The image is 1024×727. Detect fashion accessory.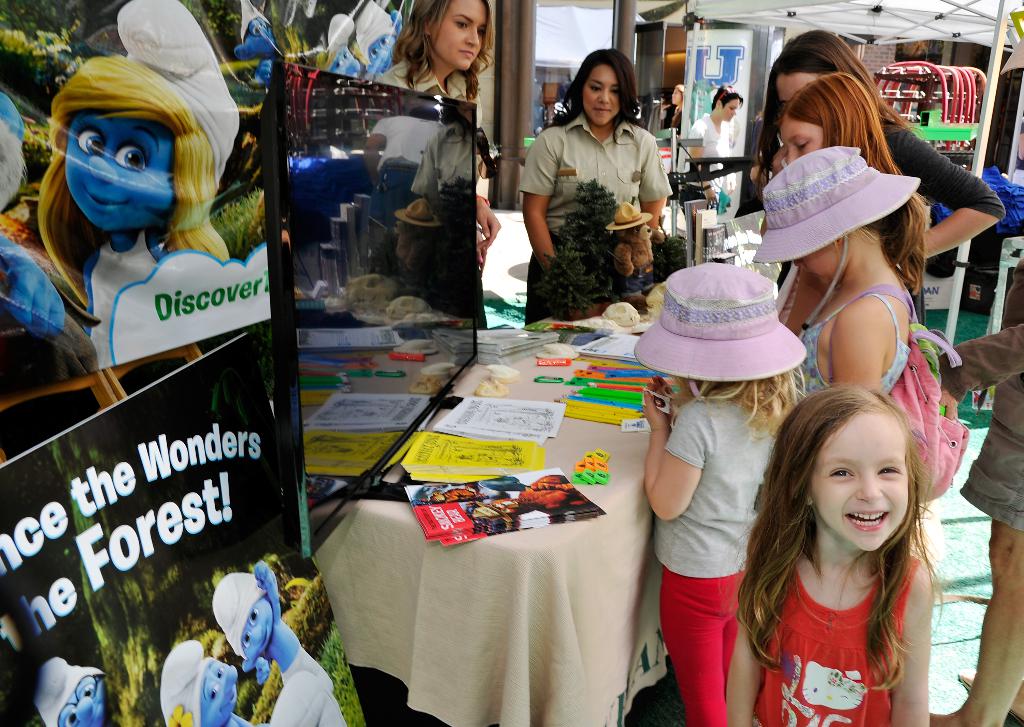
Detection: 357 3 394 58.
